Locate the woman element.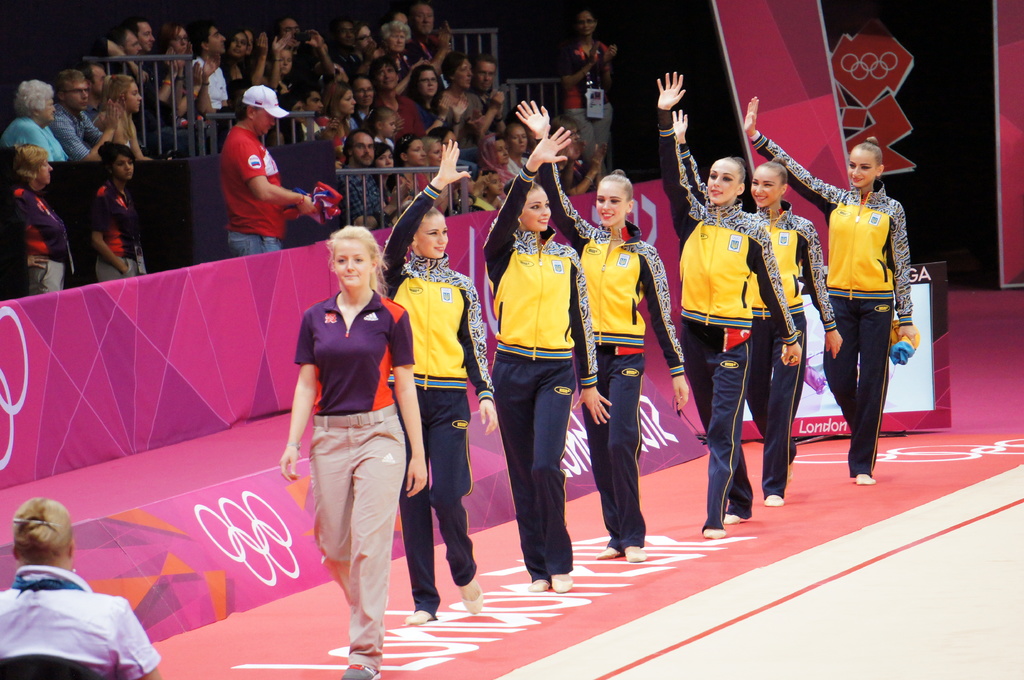
Element bbox: box(548, 113, 604, 193).
